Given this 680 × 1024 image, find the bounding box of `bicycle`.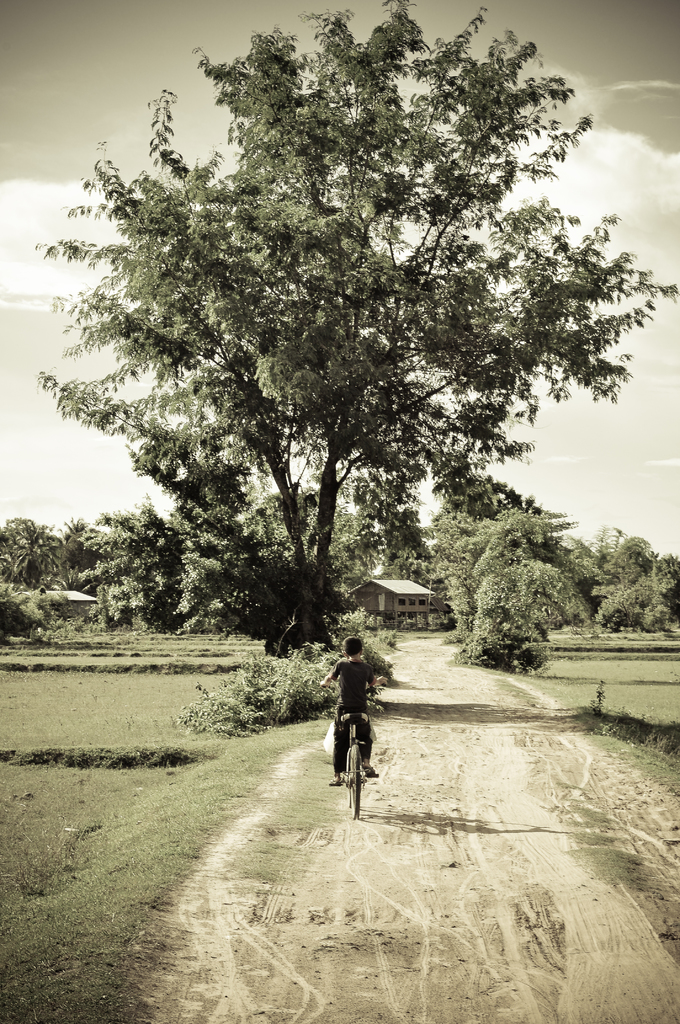
327 692 398 827.
